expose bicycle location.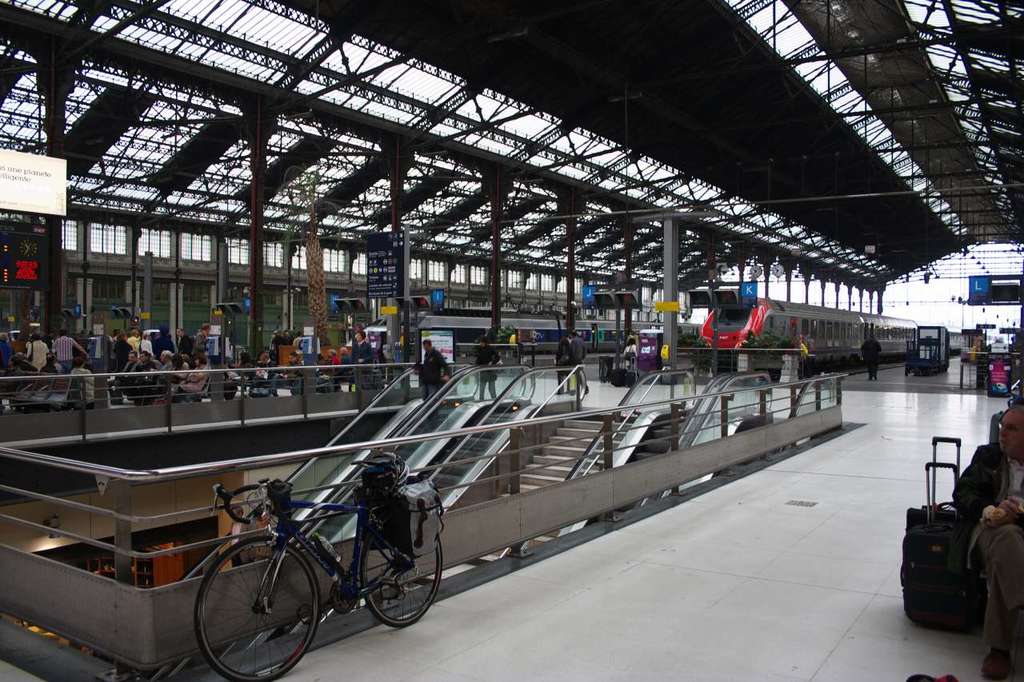
Exposed at 109,427,458,667.
